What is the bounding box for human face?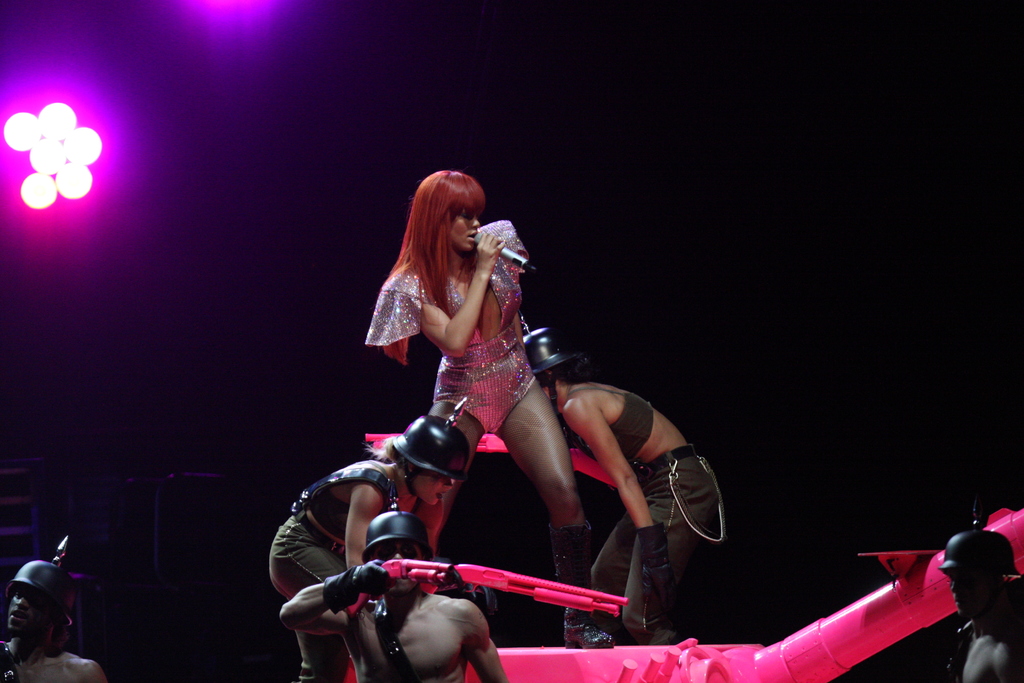
bbox(449, 210, 480, 250).
